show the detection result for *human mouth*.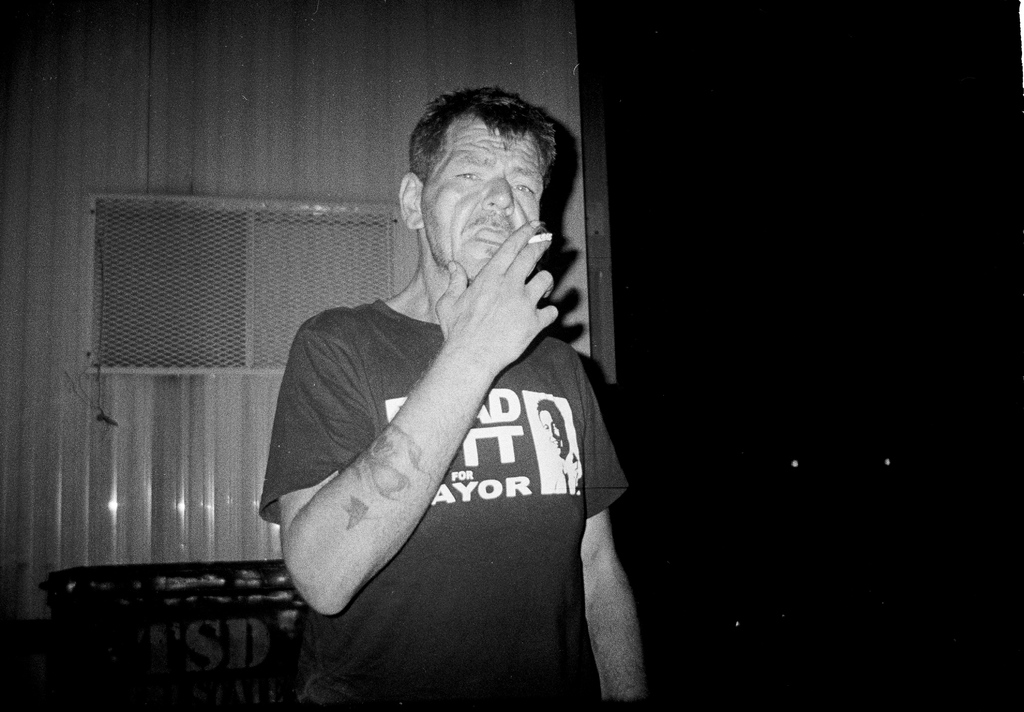
<bbox>484, 228, 498, 249</bbox>.
